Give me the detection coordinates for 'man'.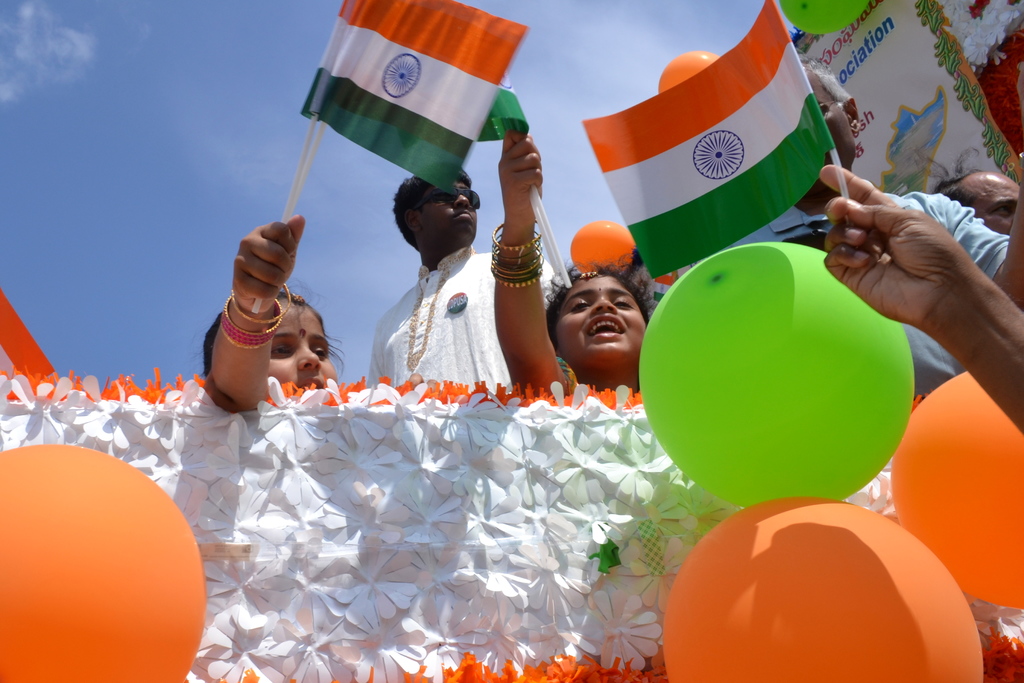
723:59:1023:400.
